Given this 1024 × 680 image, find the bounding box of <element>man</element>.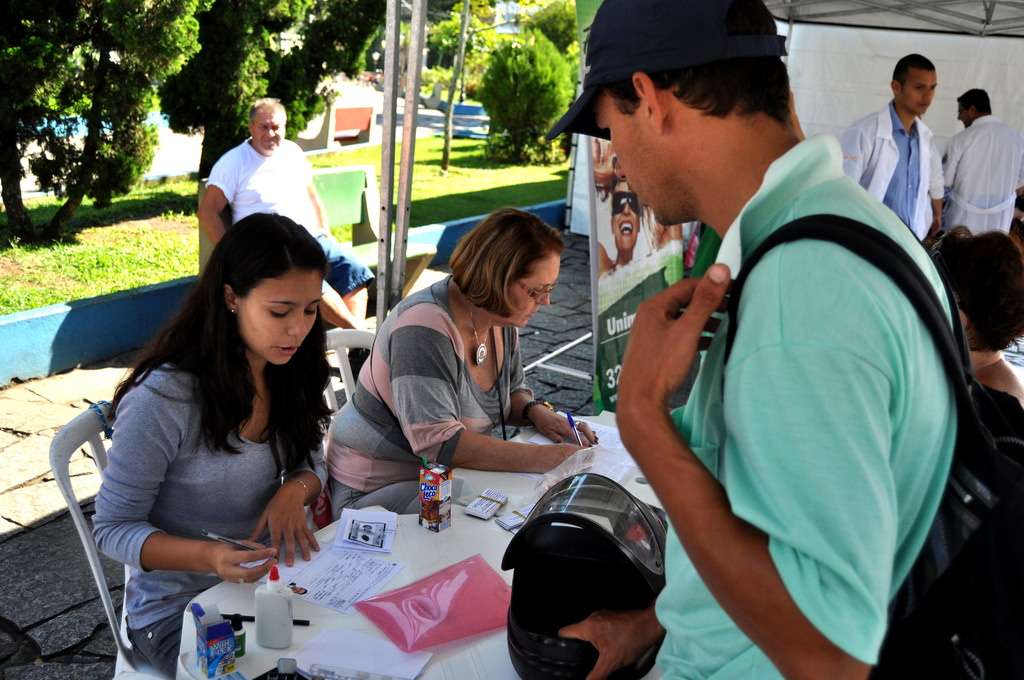
(left=545, top=0, right=959, bottom=679).
